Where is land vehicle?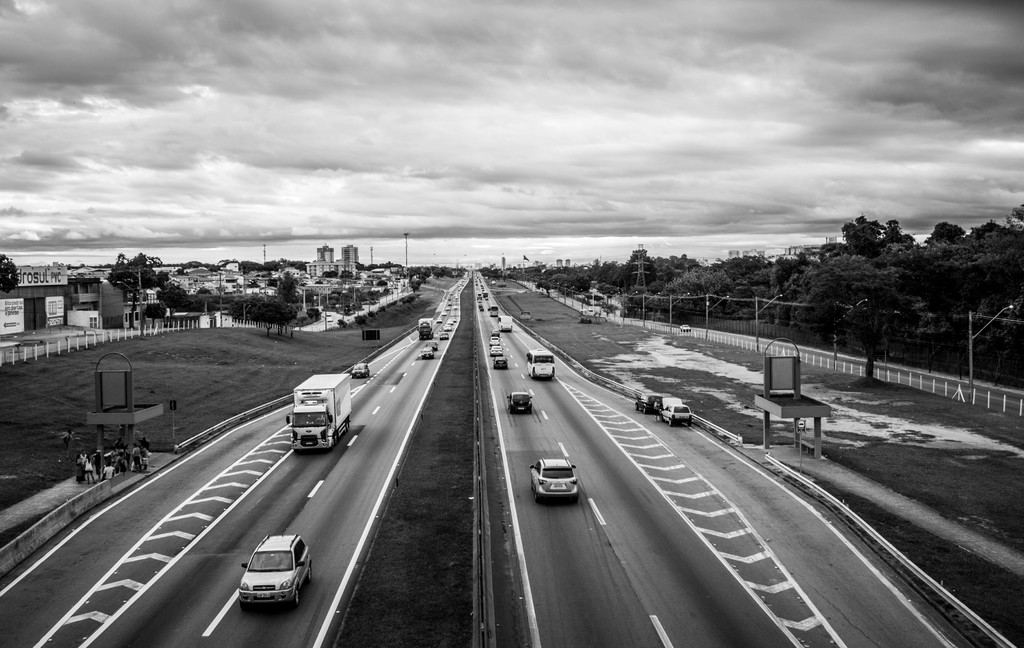
493, 309, 497, 314.
